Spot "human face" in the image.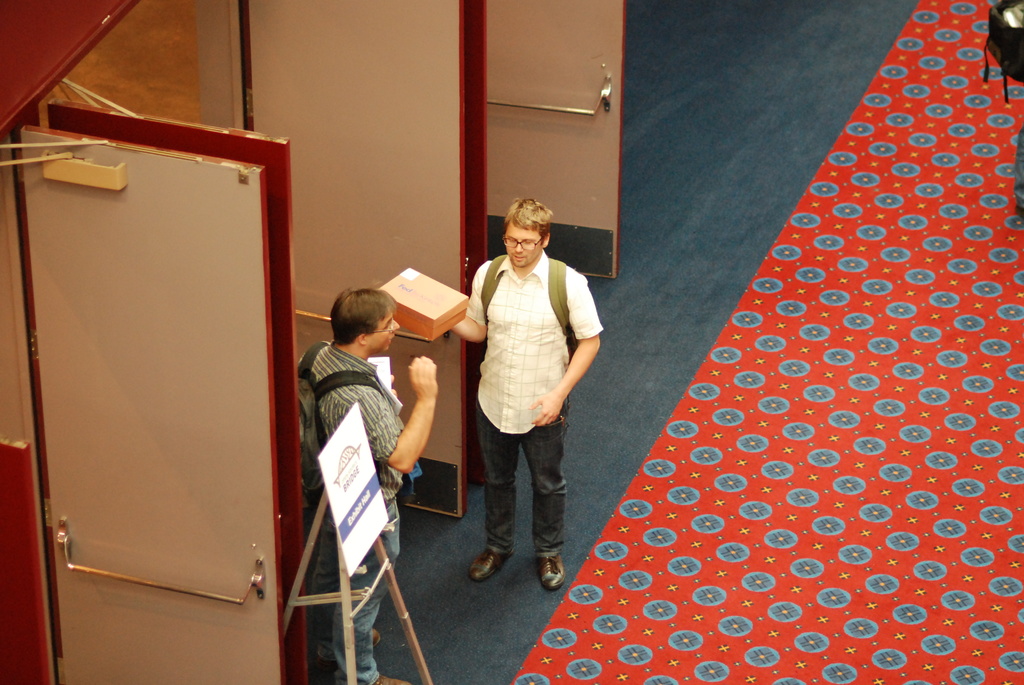
"human face" found at 504,223,541,267.
